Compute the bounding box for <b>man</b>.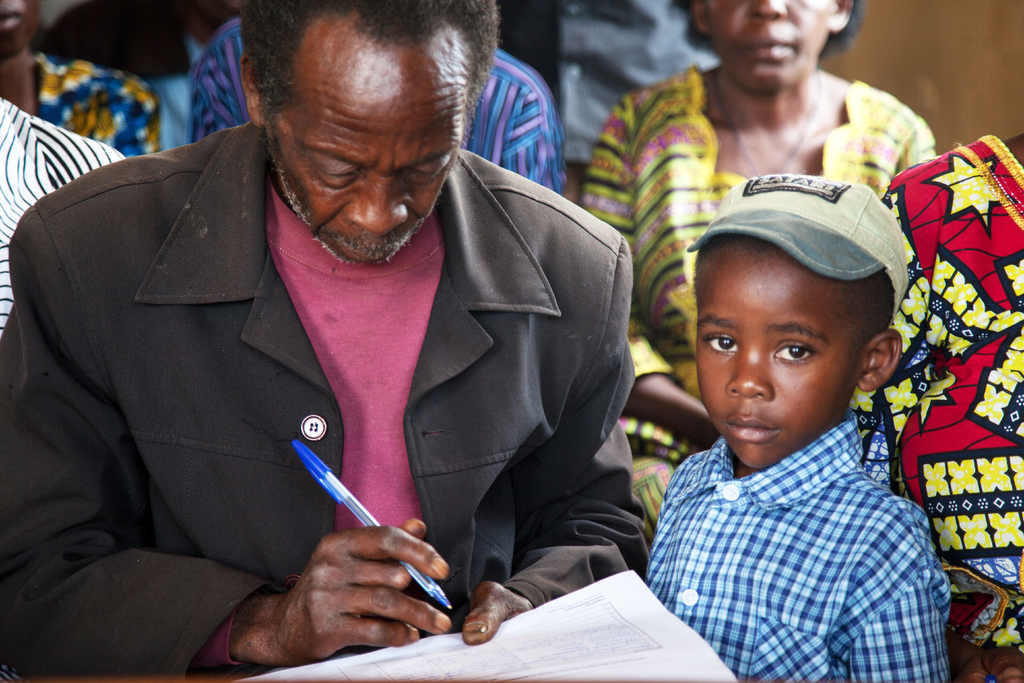
496:0:717:198.
